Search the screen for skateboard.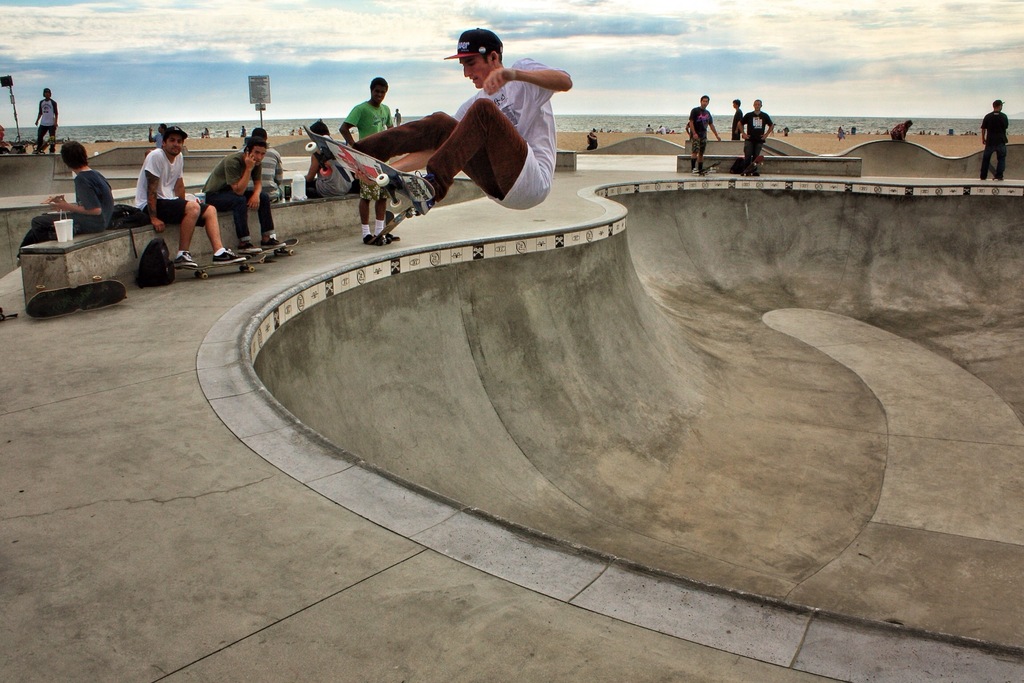
Found at 988:158:1004:183.
